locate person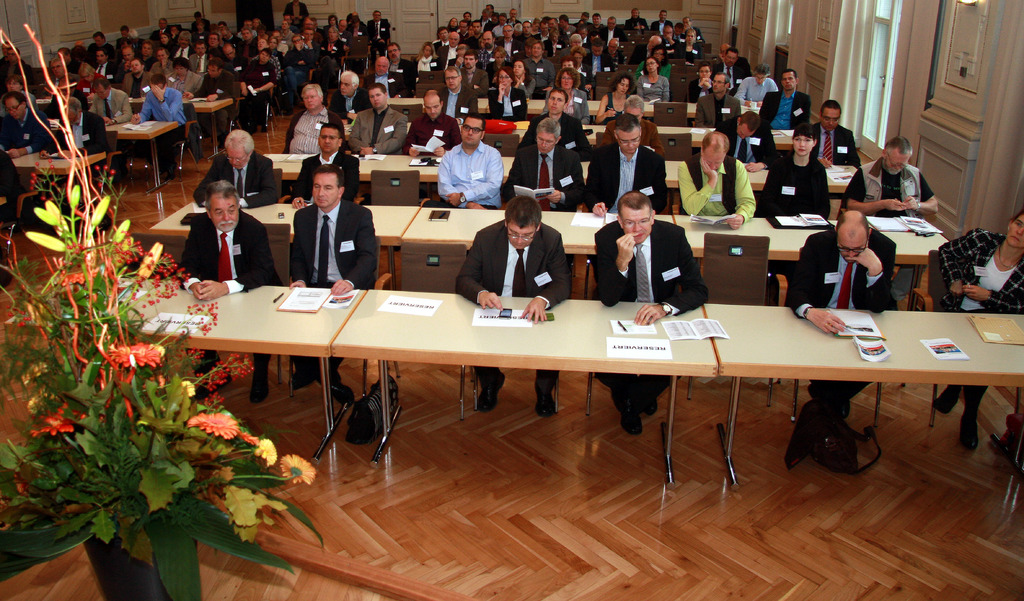
[left=169, top=177, right=282, bottom=408]
